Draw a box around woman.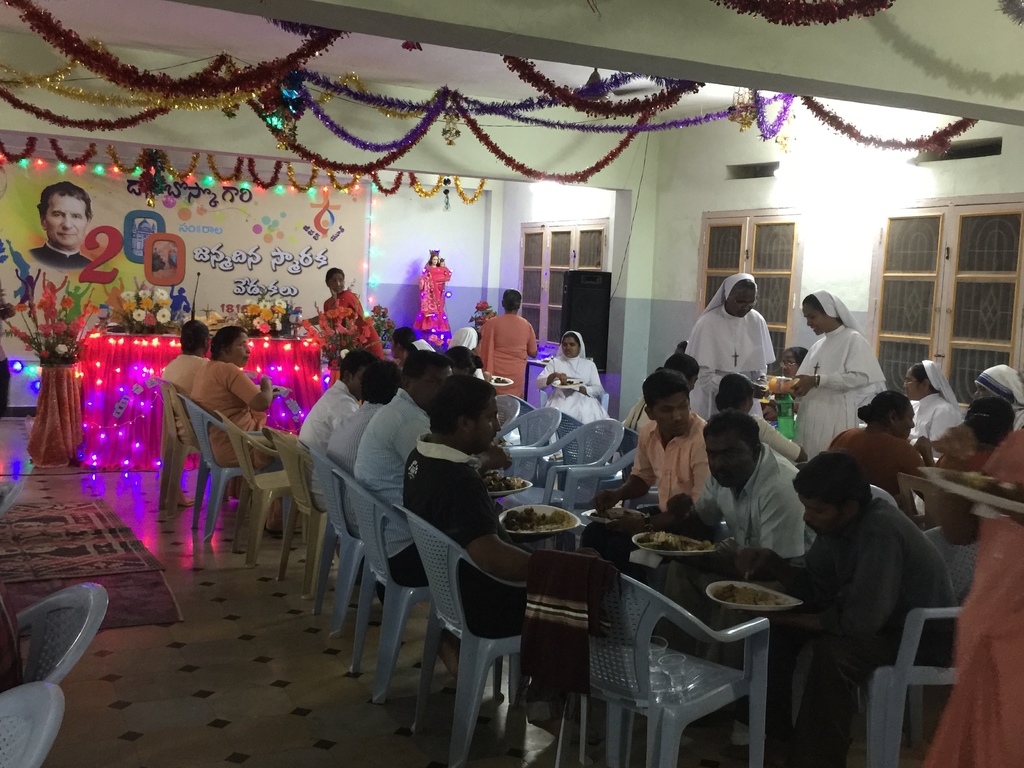
444, 324, 481, 349.
